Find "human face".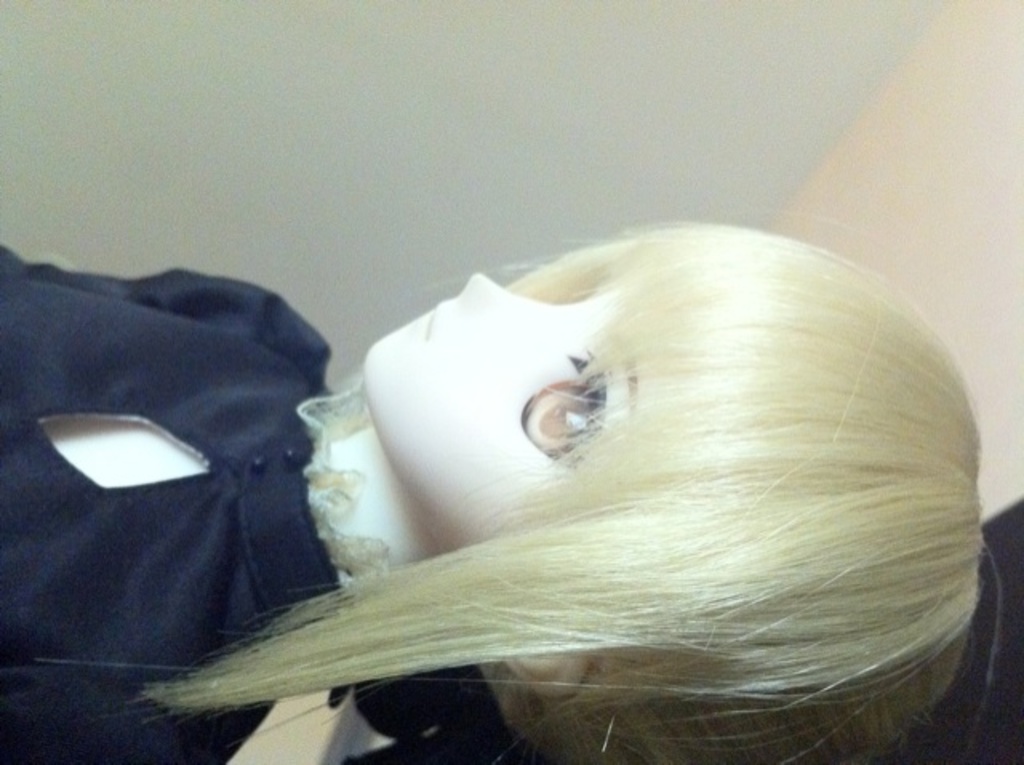
bbox=[362, 272, 685, 547].
